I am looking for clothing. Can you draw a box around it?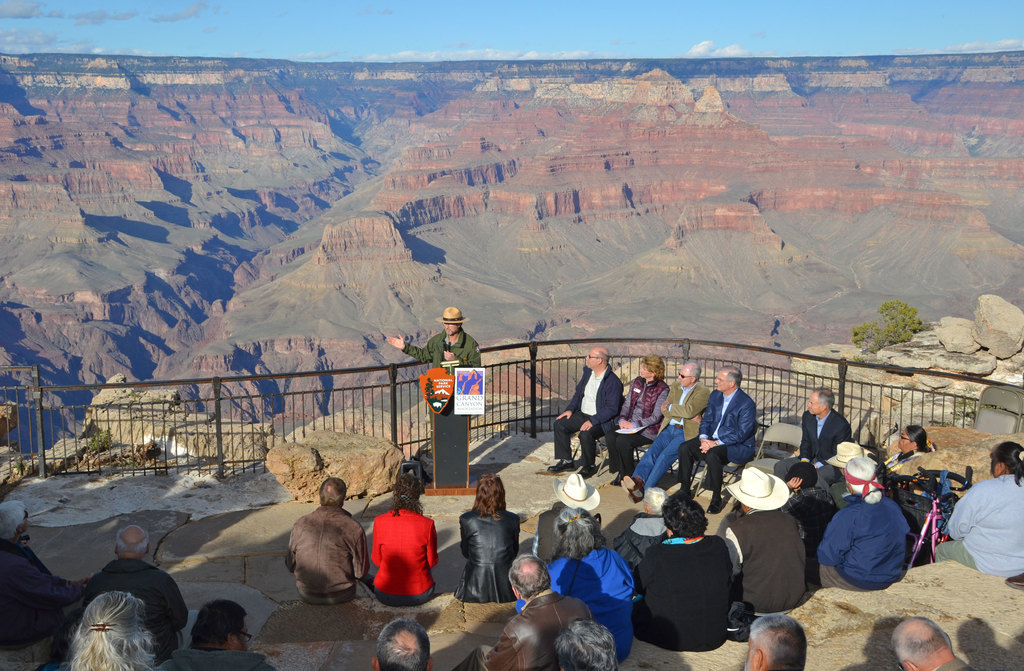
Sure, the bounding box is box=[806, 488, 912, 594].
